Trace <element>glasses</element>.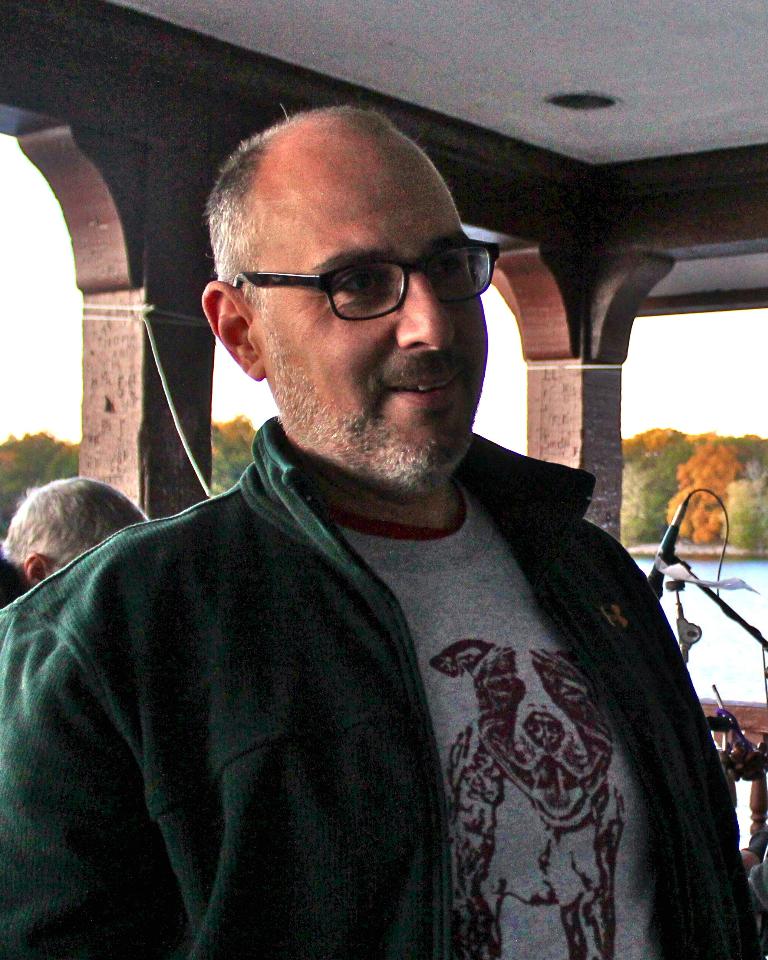
Traced to Rect(229, 236, 492, 313).
